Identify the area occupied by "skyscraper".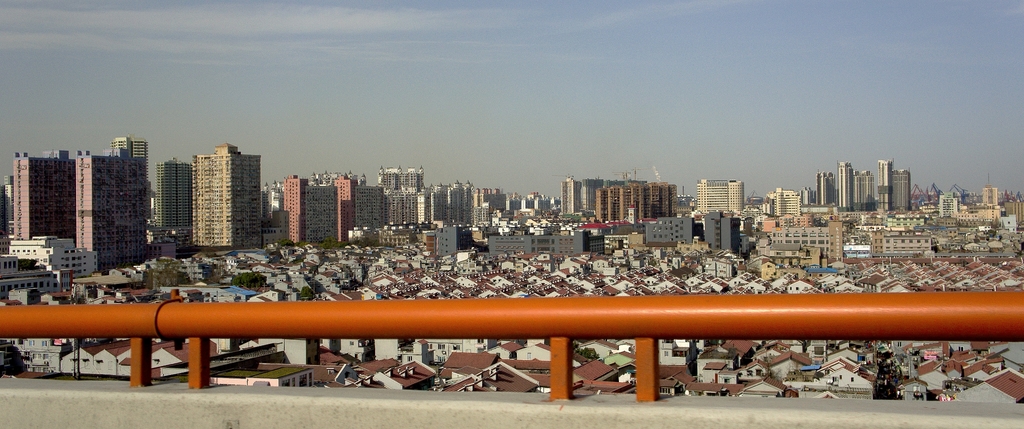
Area: rect(11, 146, 83, 247).
